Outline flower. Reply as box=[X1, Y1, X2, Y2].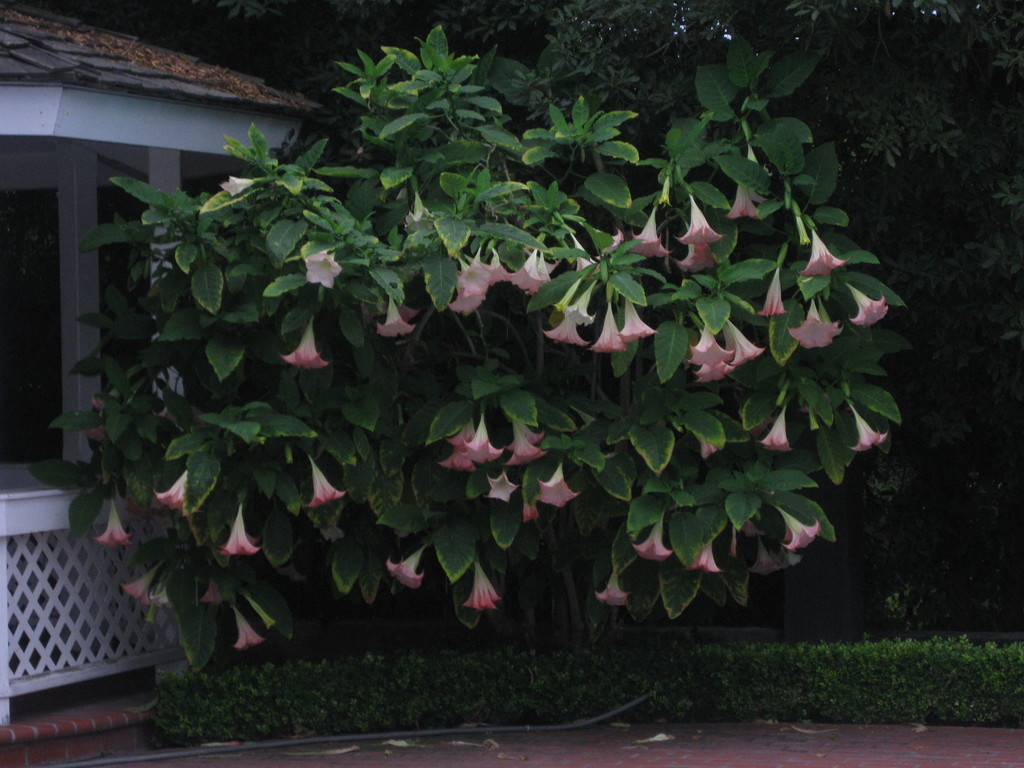
box=[851, 287, 886, 329].
